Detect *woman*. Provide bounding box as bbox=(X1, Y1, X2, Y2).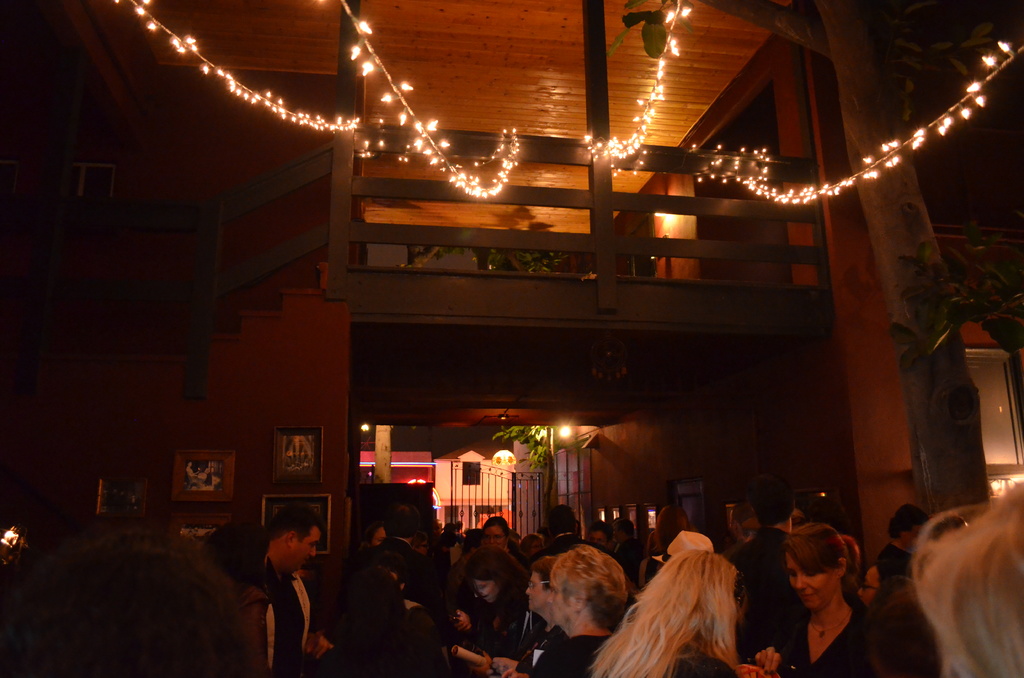
bbox=(0, 503, 269, 677).
